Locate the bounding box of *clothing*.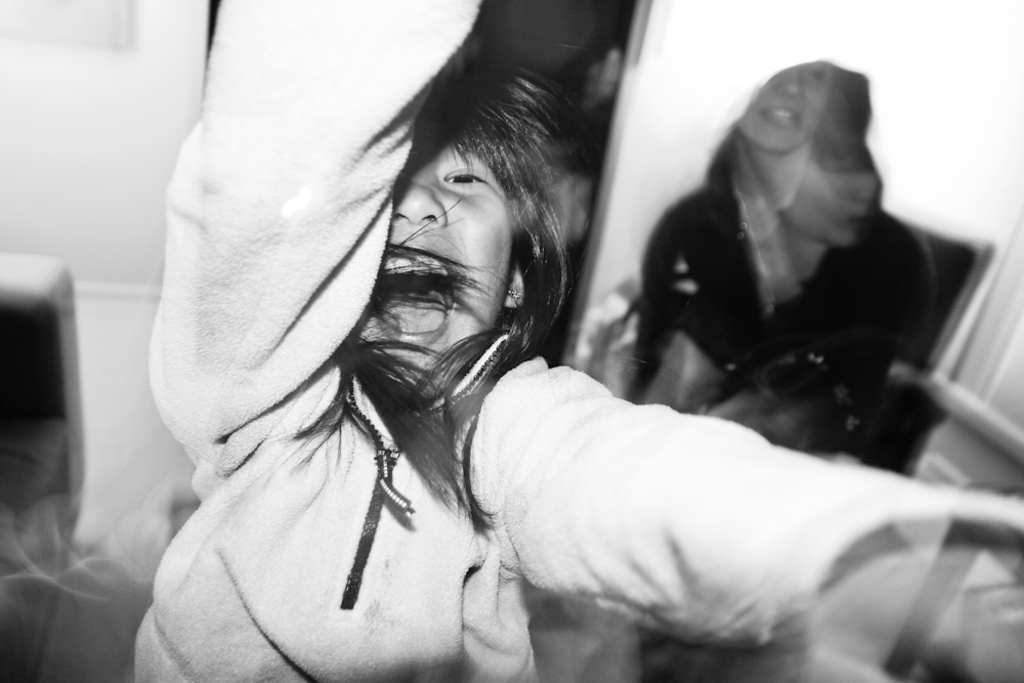
Bounding box: [633,152,942,472].
